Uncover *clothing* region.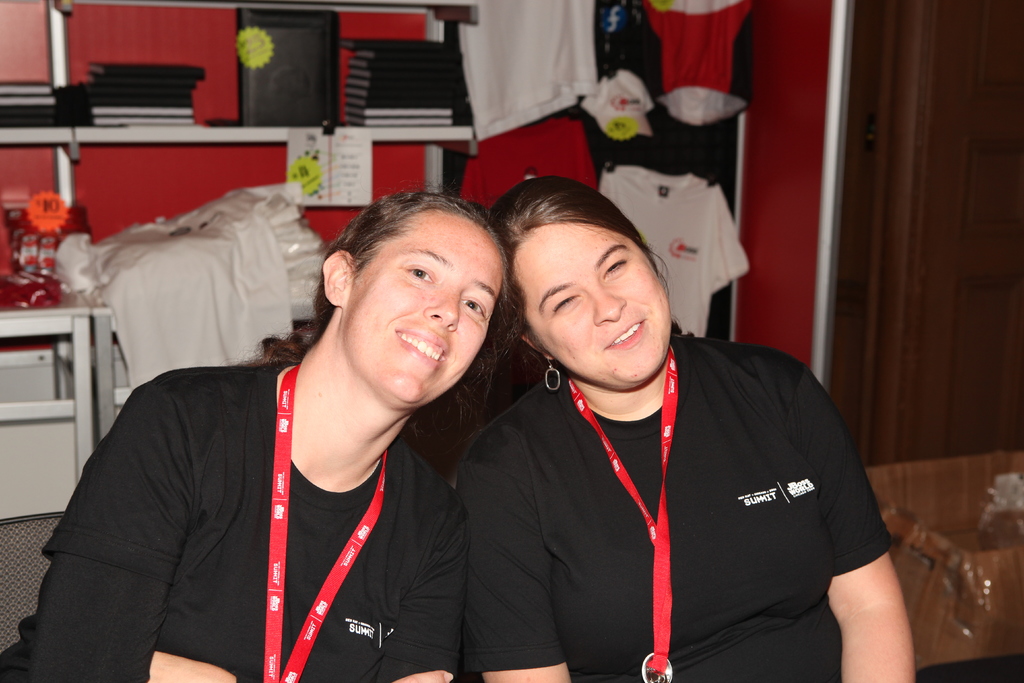
Uncovered: [0,360,457,682].
